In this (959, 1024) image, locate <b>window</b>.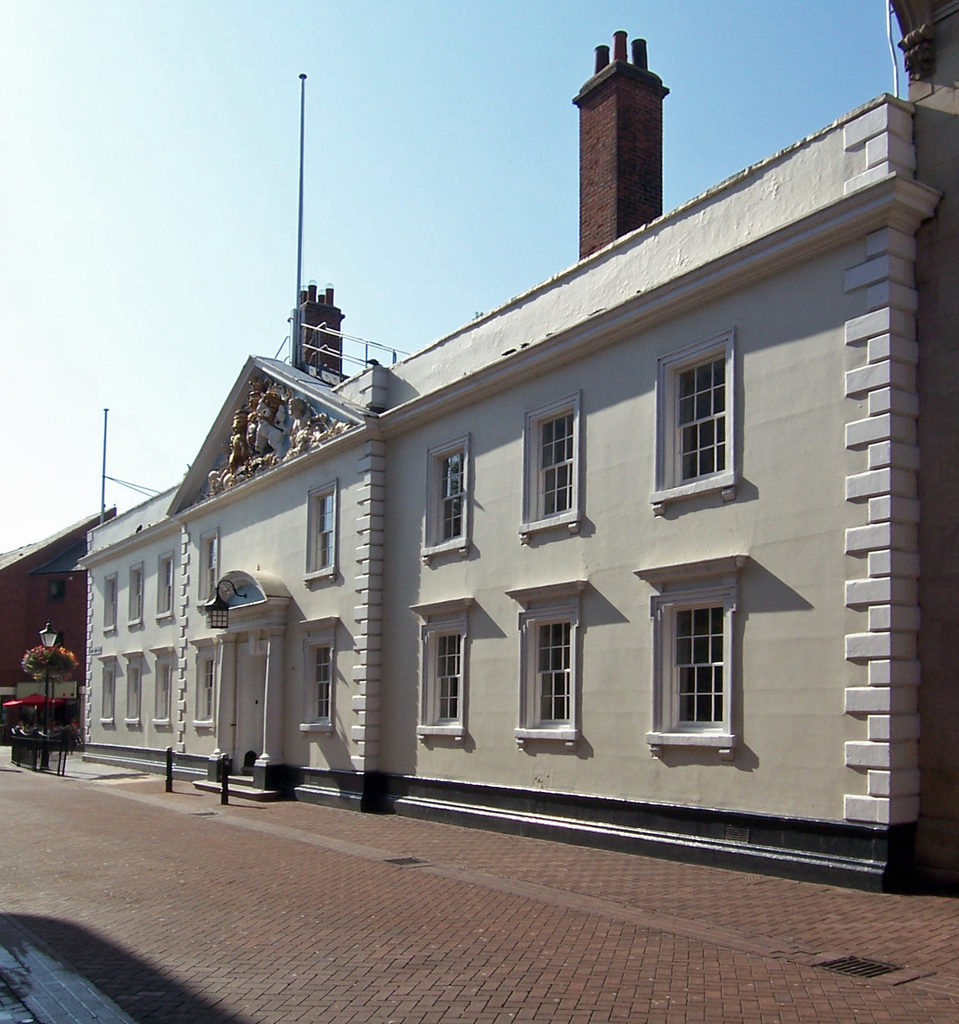
Bounding box: bbox(300, 483, 339, 581).
